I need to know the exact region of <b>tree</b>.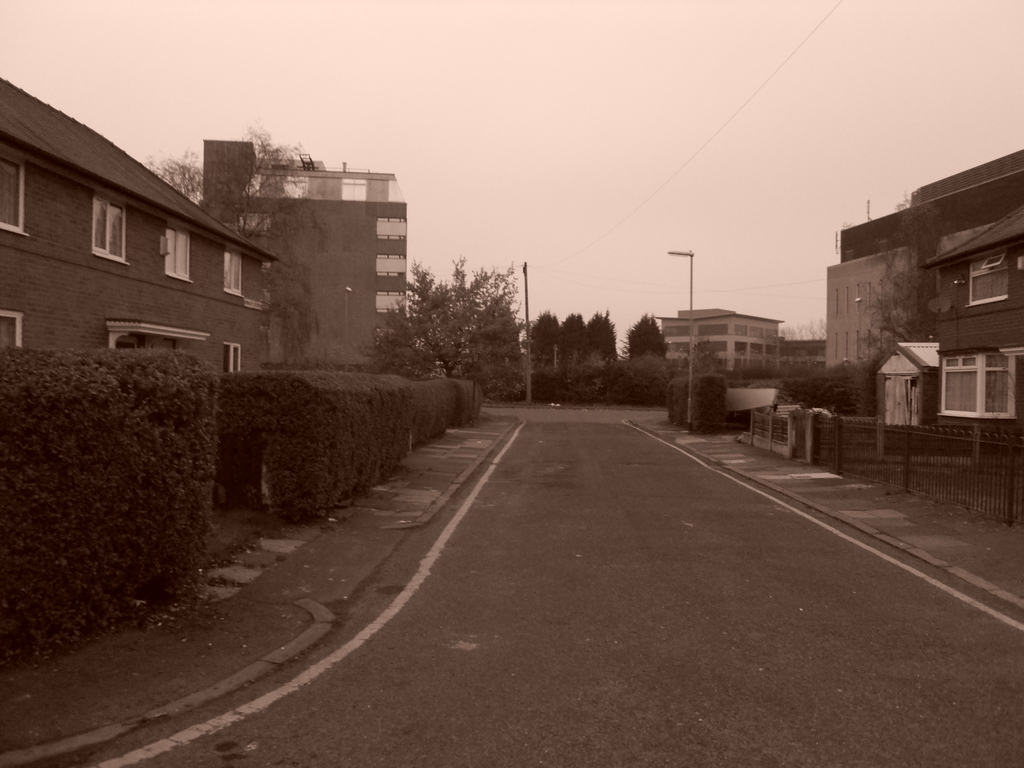
Region: 526,310,563,375.
